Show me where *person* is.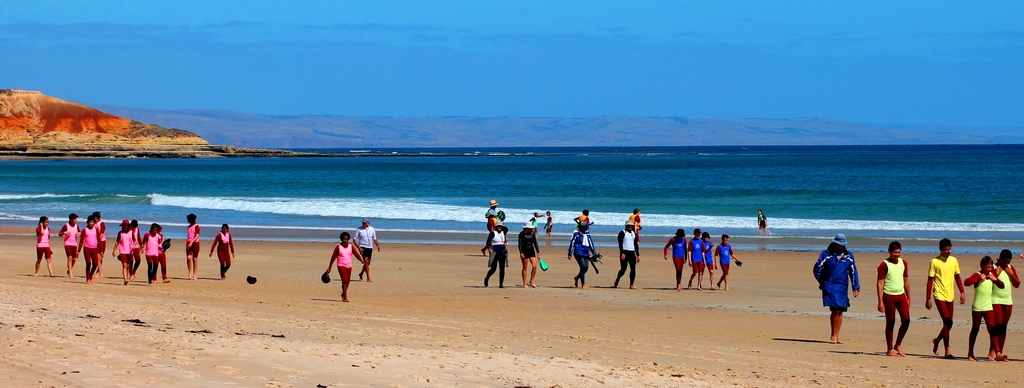
*person* is at region(484, 222, 509, 288).
